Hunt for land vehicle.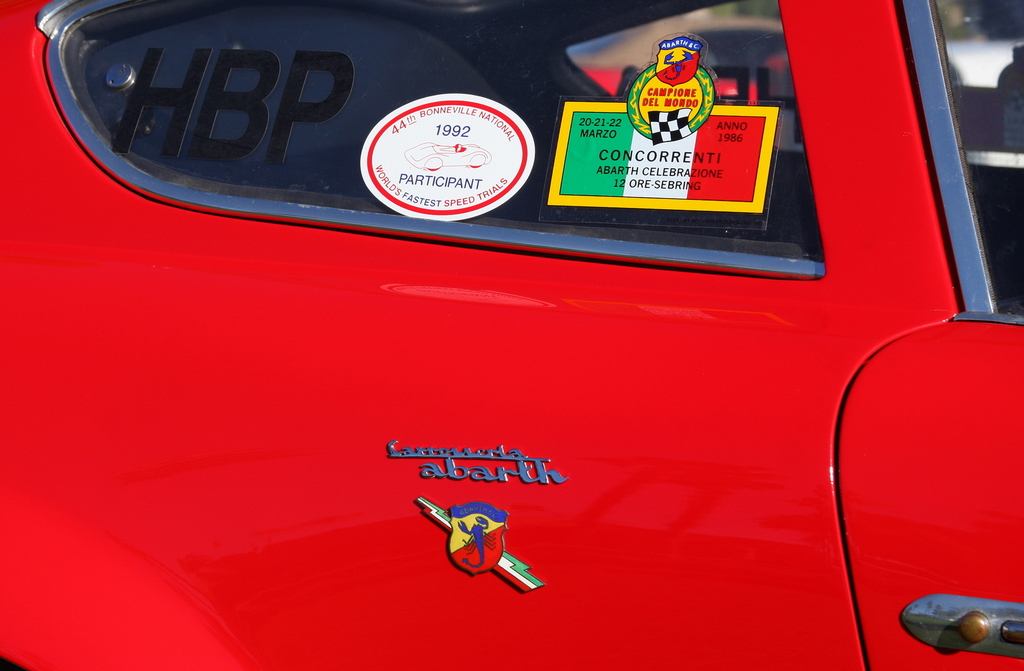
Hunted down at 4:0:967:626.
